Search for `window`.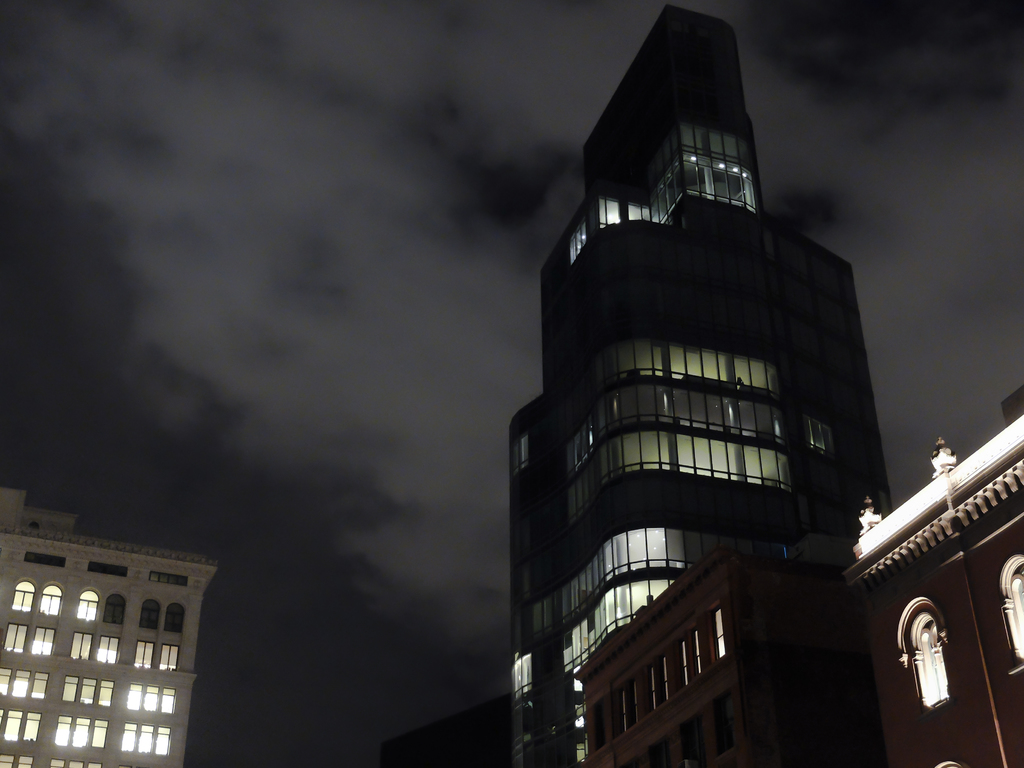
Found at select_region(76, 594, 97, 618).
